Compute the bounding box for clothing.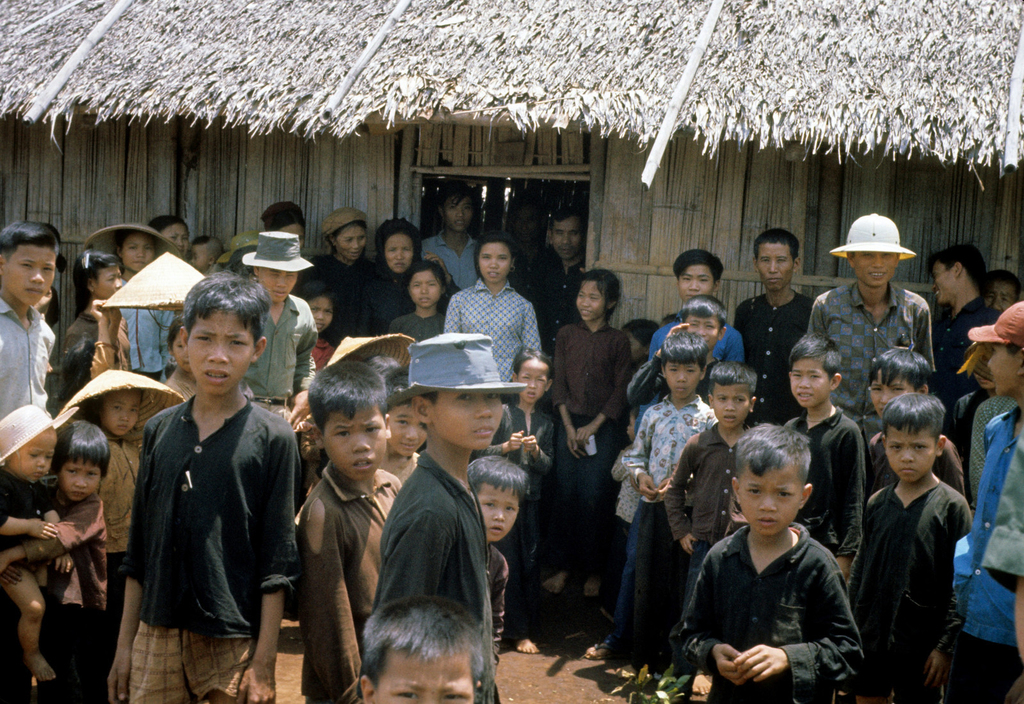
locate(109, 337, 302, 703).
